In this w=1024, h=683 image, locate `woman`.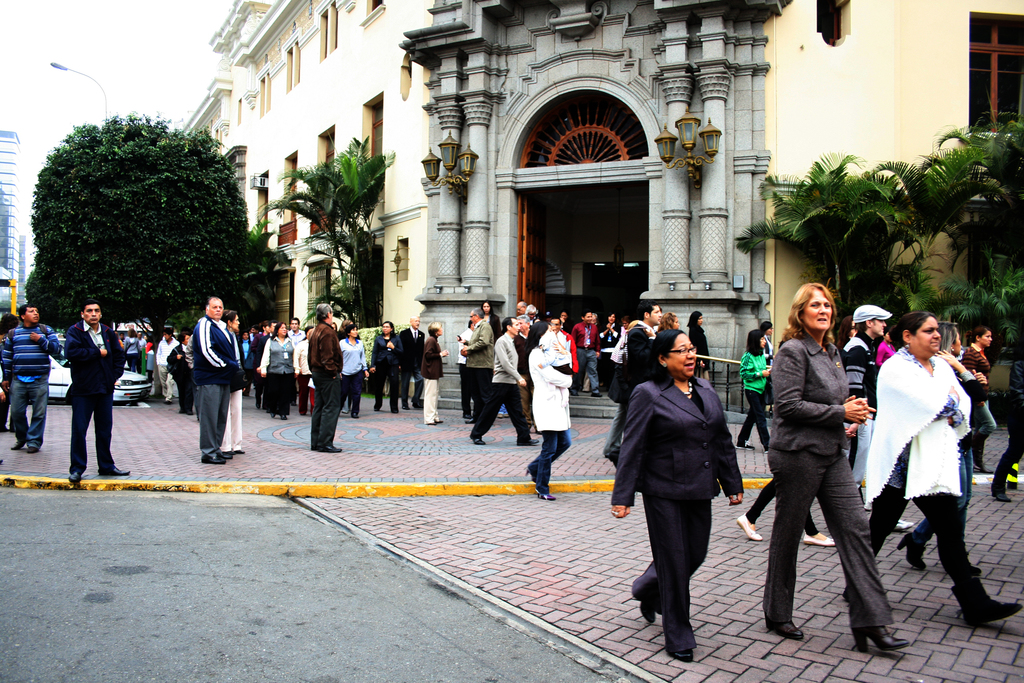
Bounding box: (x1=596, y1=308, x2=622, y2=385).
